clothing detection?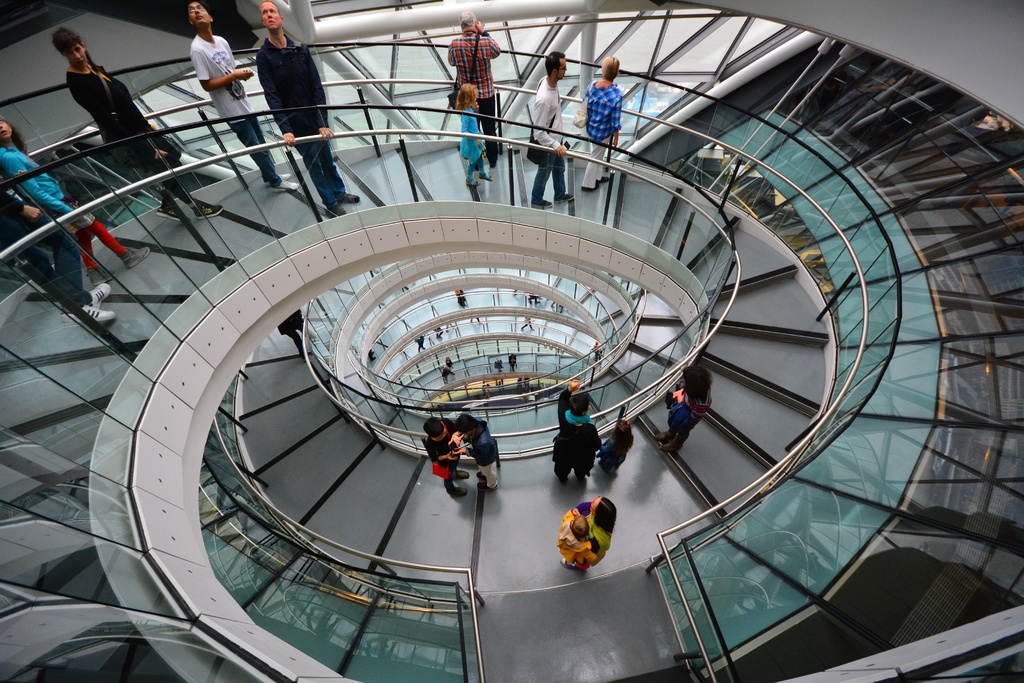
box=[447, 31, 501, 164]
